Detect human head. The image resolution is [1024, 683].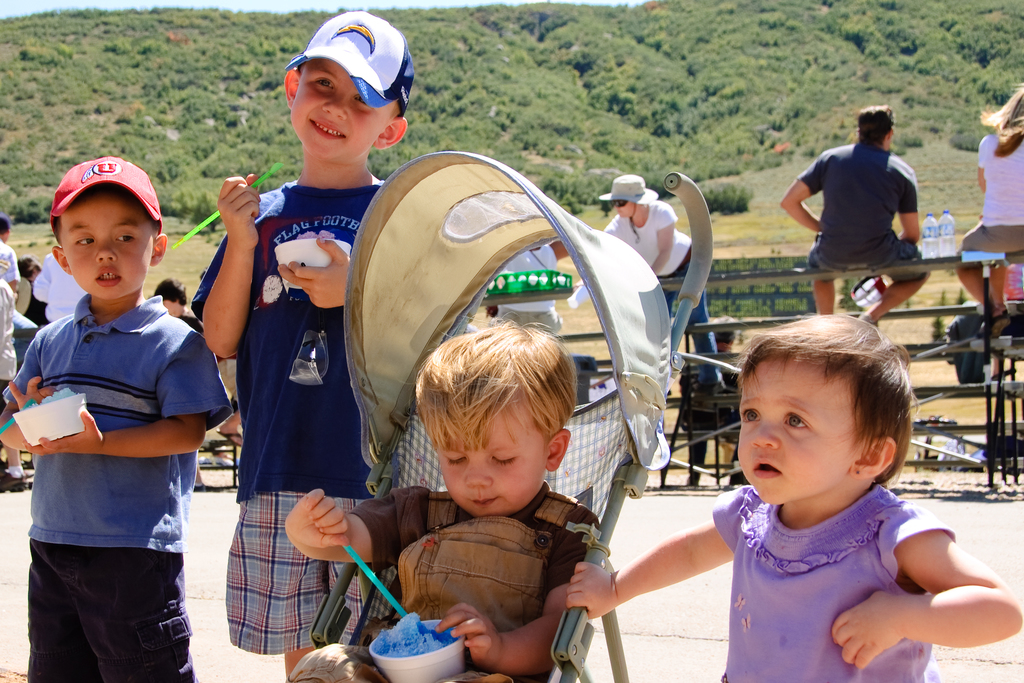
[left=410, top=312, right=578, bottom=520].
